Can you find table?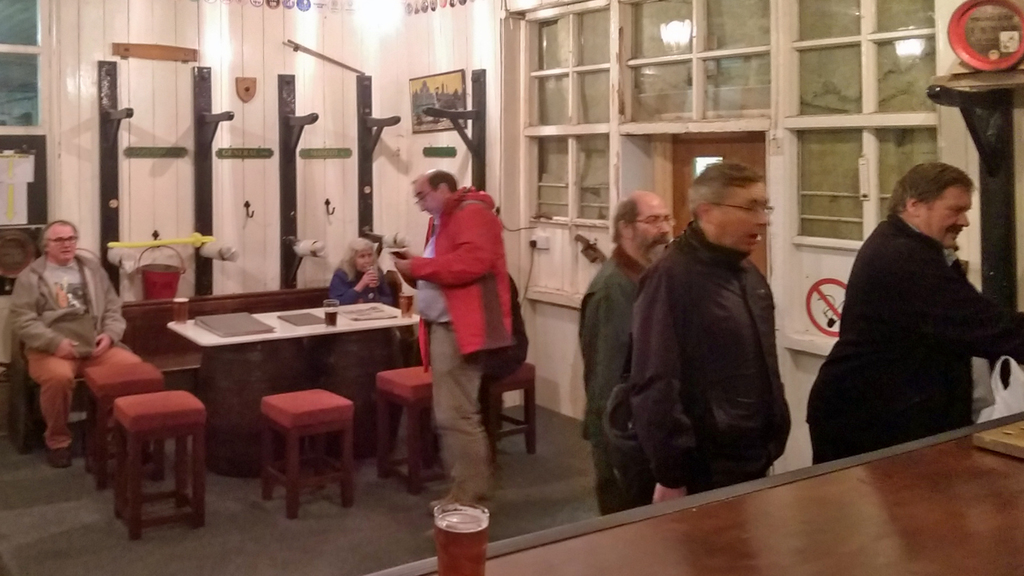
Yes, bounding box: 132,293,426,497.
